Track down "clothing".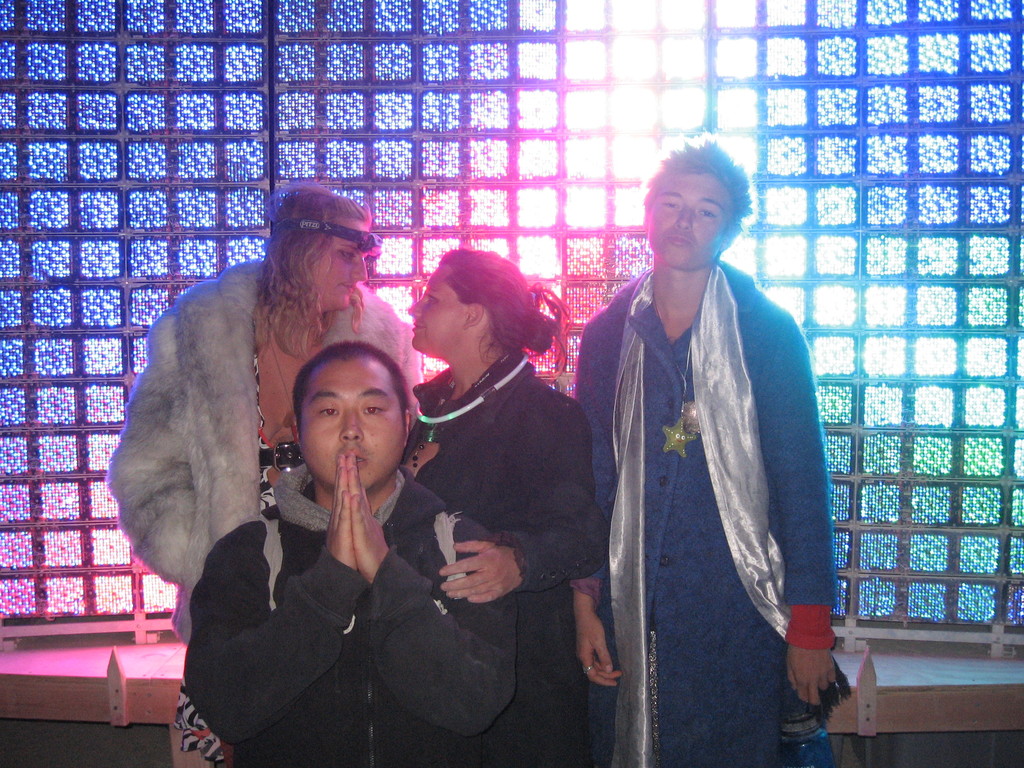
Tracked to 180,458,526,765.
